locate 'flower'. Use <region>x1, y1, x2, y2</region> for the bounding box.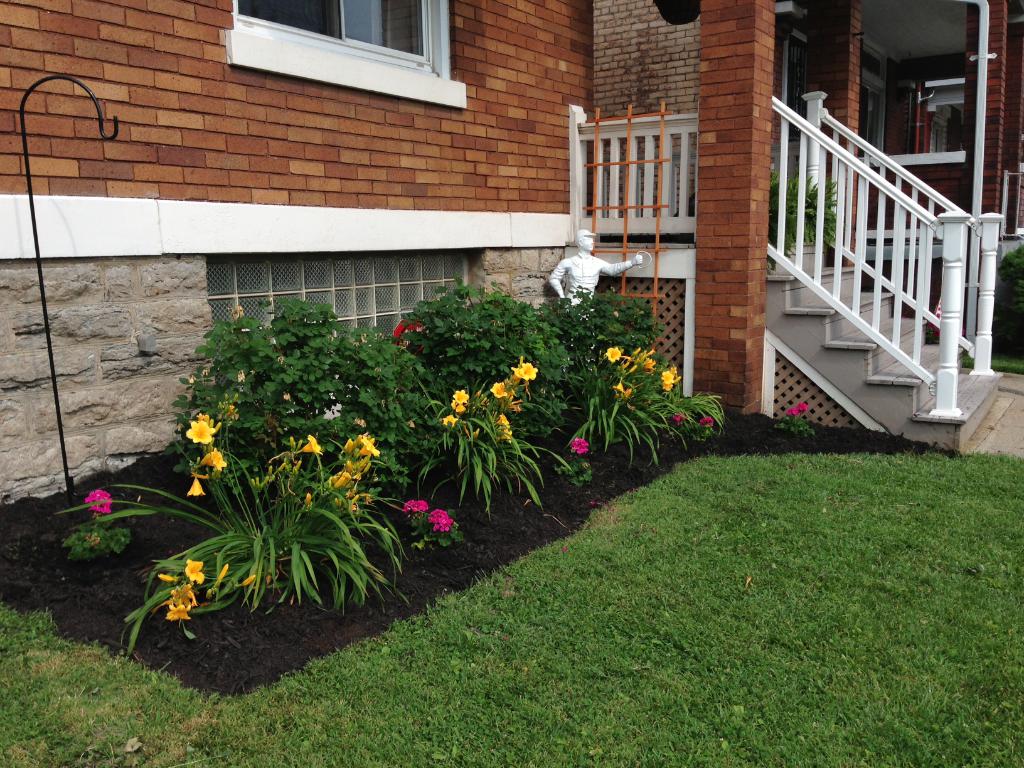
<region>787, 408, 797, 415</region>.
